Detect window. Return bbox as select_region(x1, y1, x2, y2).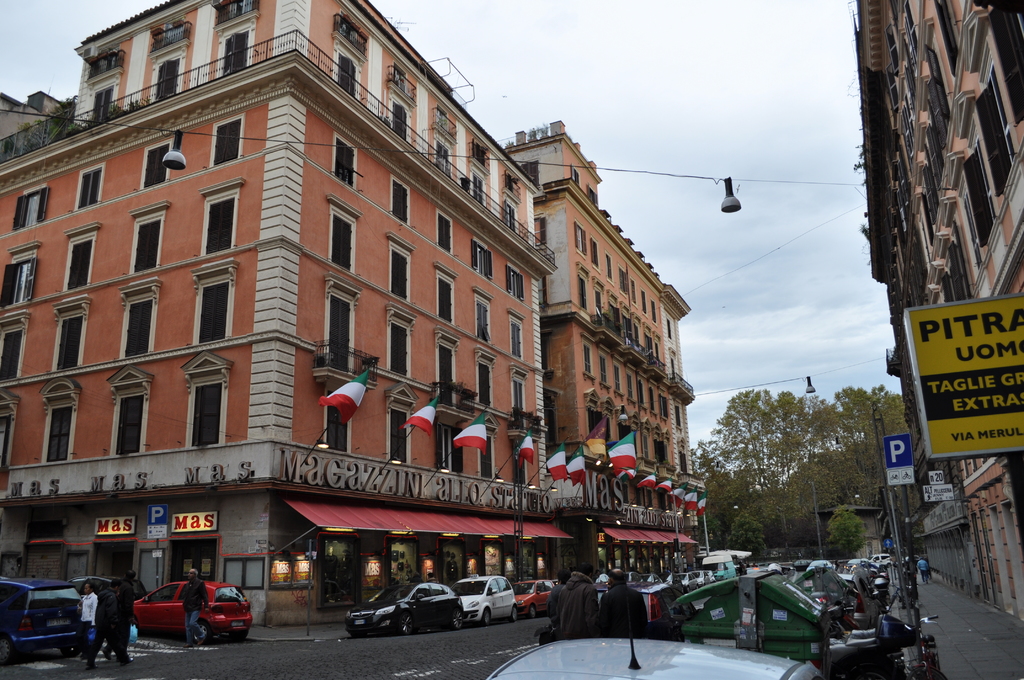
select_region(988, 0, 1023, 119).
